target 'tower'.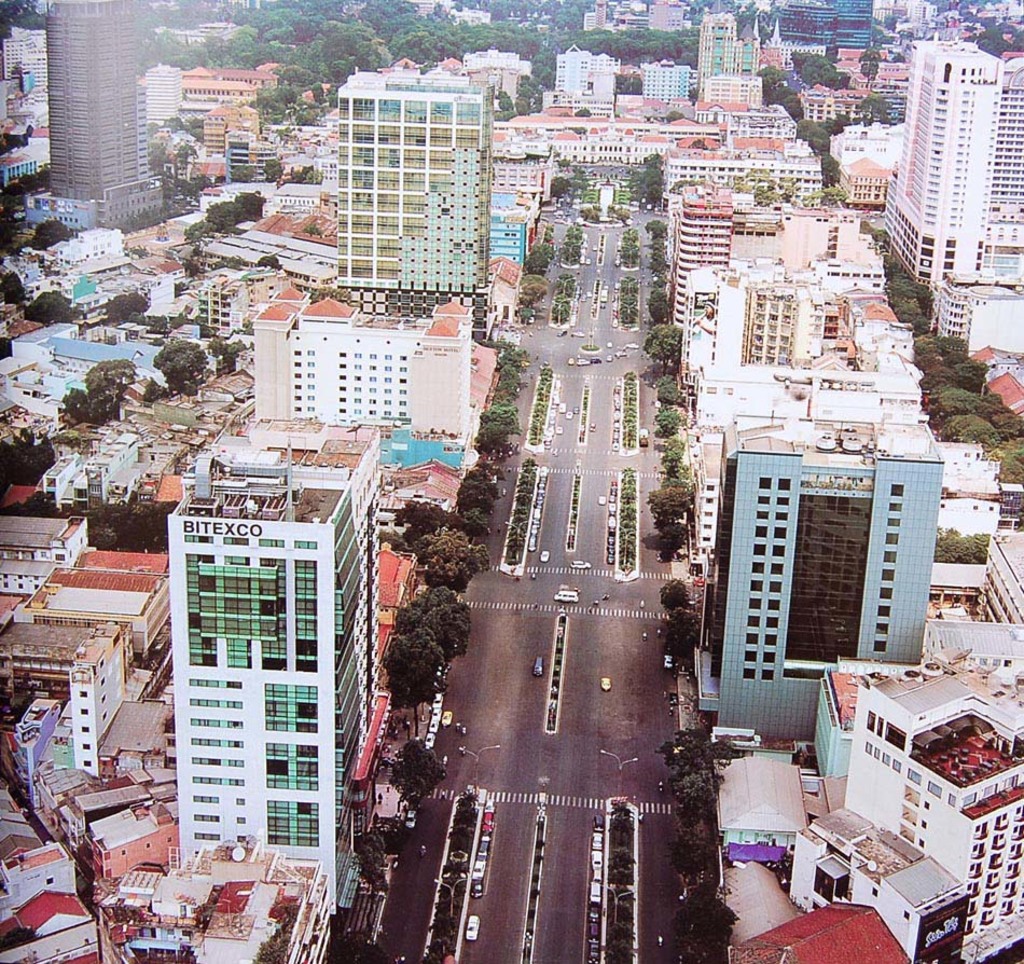
Target region: BBox(163, 419, 387, 913).
